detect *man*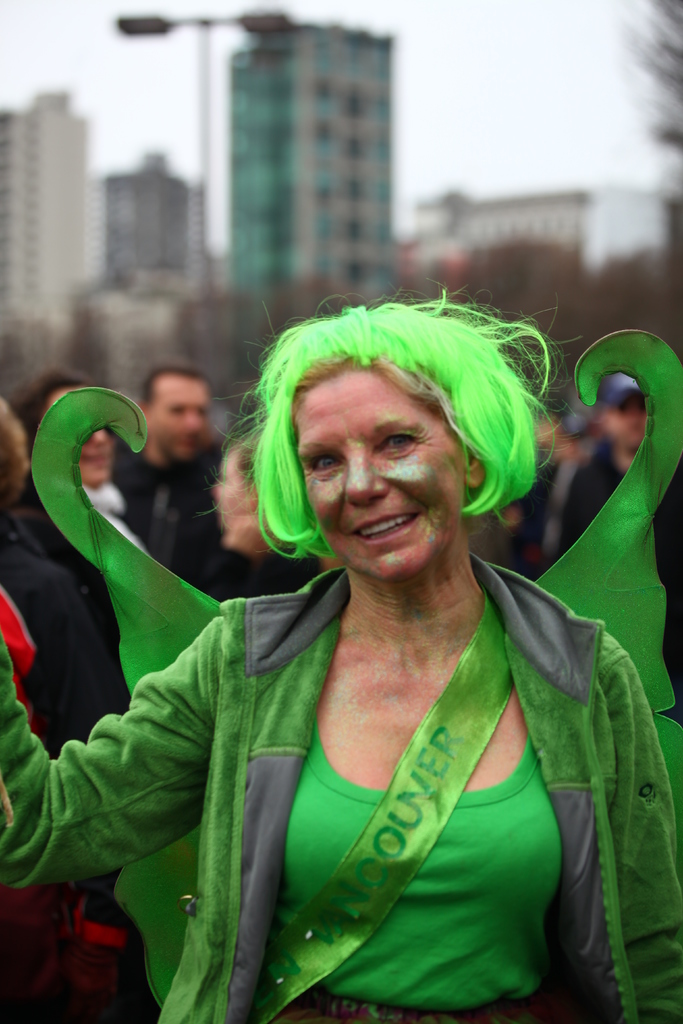
[x1=110, y1=352, x2=279, y2=597]
